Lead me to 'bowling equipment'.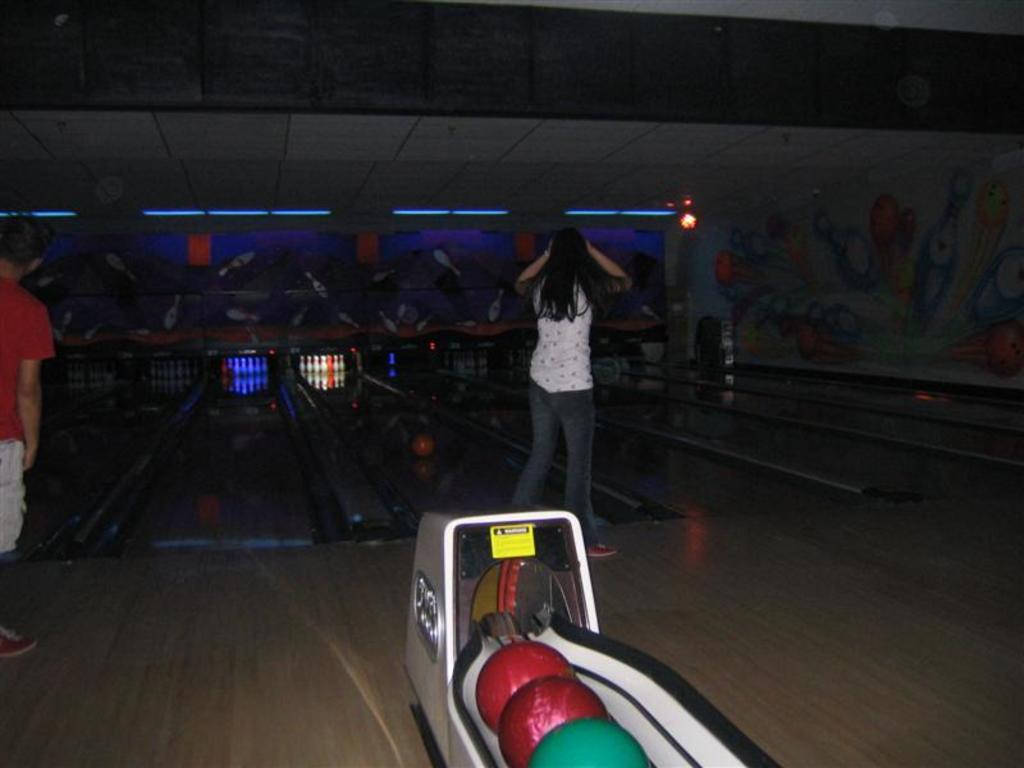
Lead to <region>378, 308, 401, 333</region>.
